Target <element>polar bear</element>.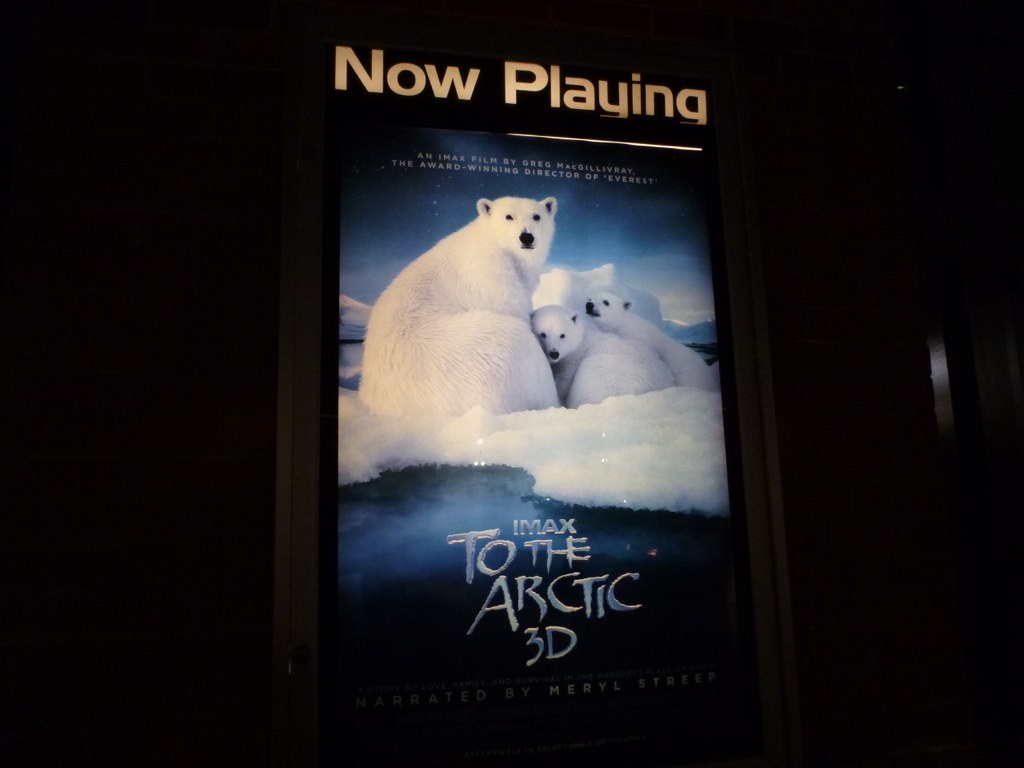
Target region: pyautogui.locateOnScreen(531, 306, 672, 404).
